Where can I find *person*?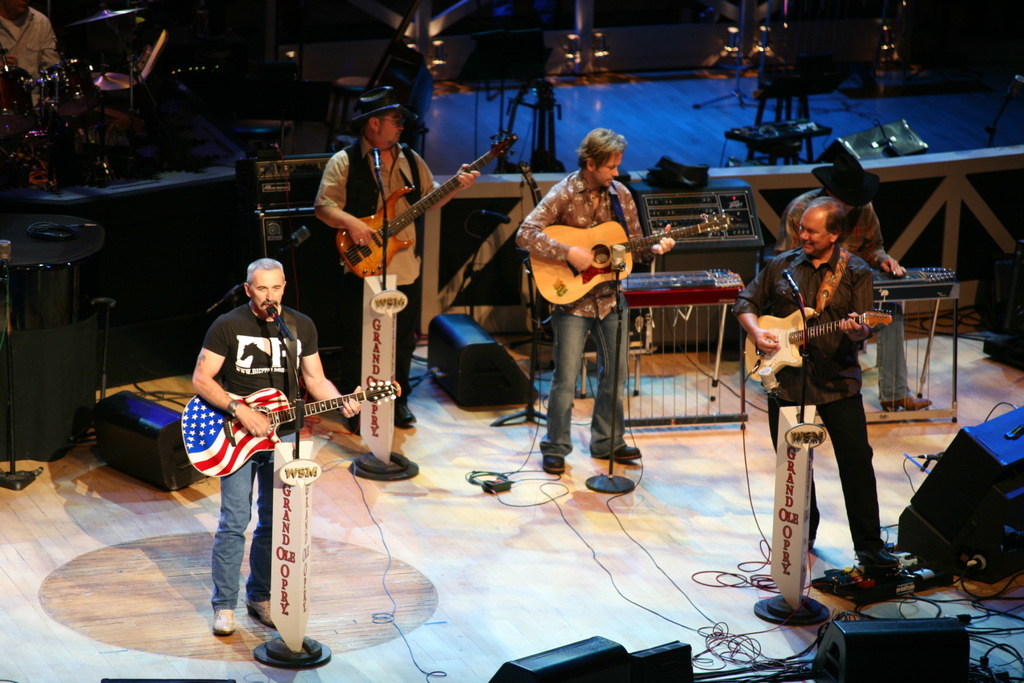
You can find it at <bbox>734, 192, 913, 581</bbox>.
